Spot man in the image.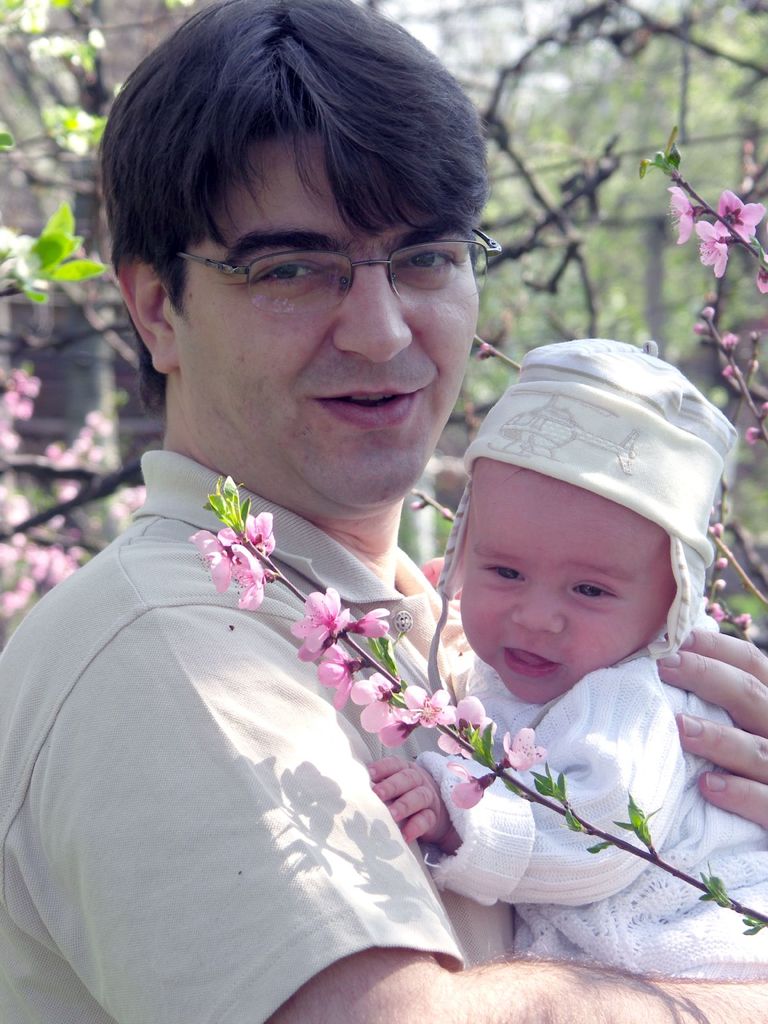
man found at [0,0,767,1023].
